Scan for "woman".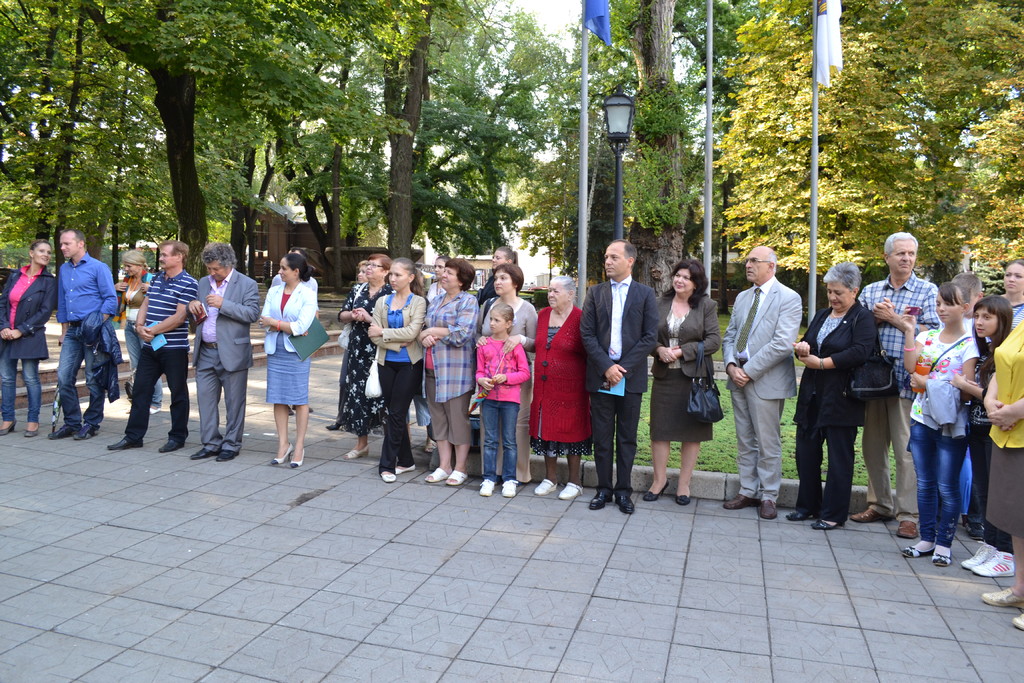
Scan result: x1=479 y1=264 x2=536 y2=491.
